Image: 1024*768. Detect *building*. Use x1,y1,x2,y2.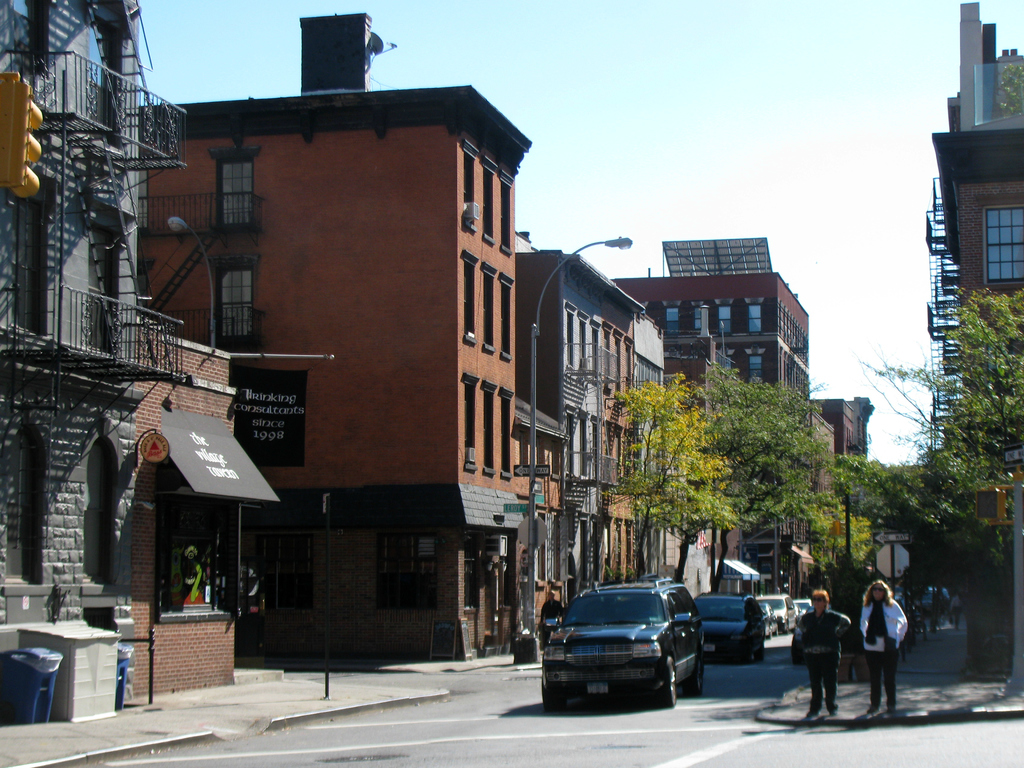
925,2,1023,676.
